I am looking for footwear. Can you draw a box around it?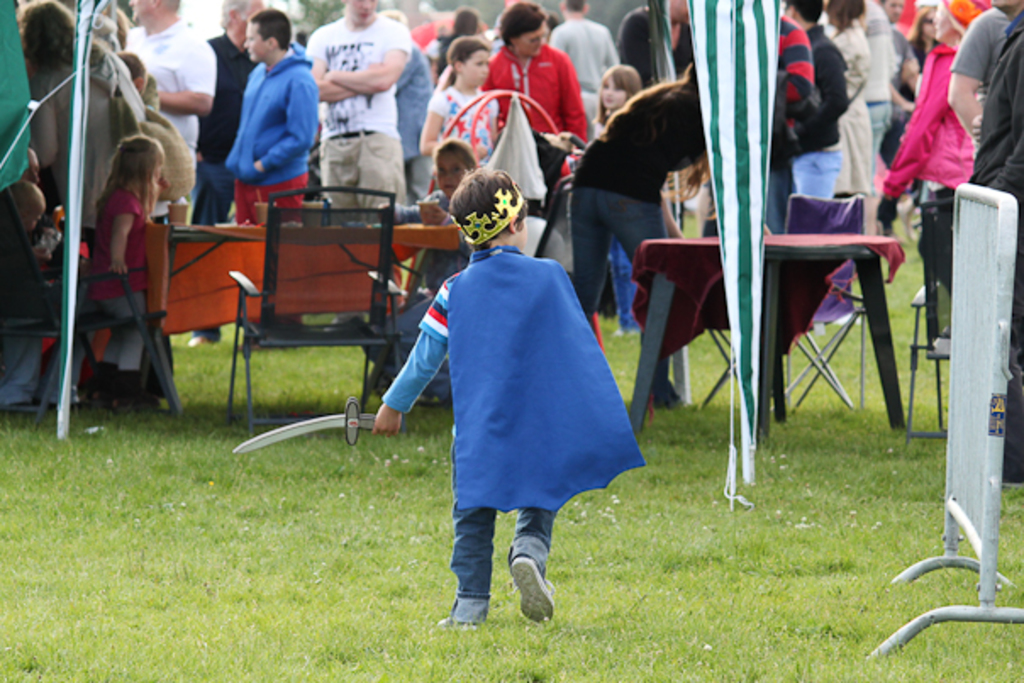
Sure, the bounding box is bbox=(510, 553, 571, 627).
